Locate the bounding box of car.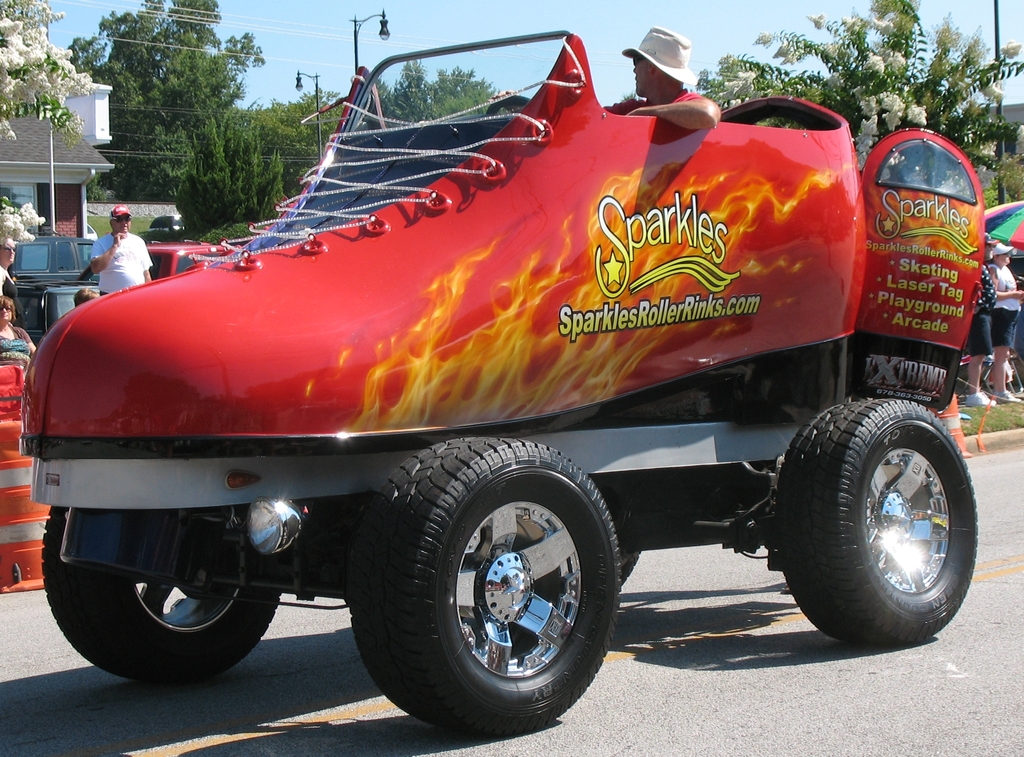
Bounding box: (x1=145, y1=241, x2=240, y2=282).
